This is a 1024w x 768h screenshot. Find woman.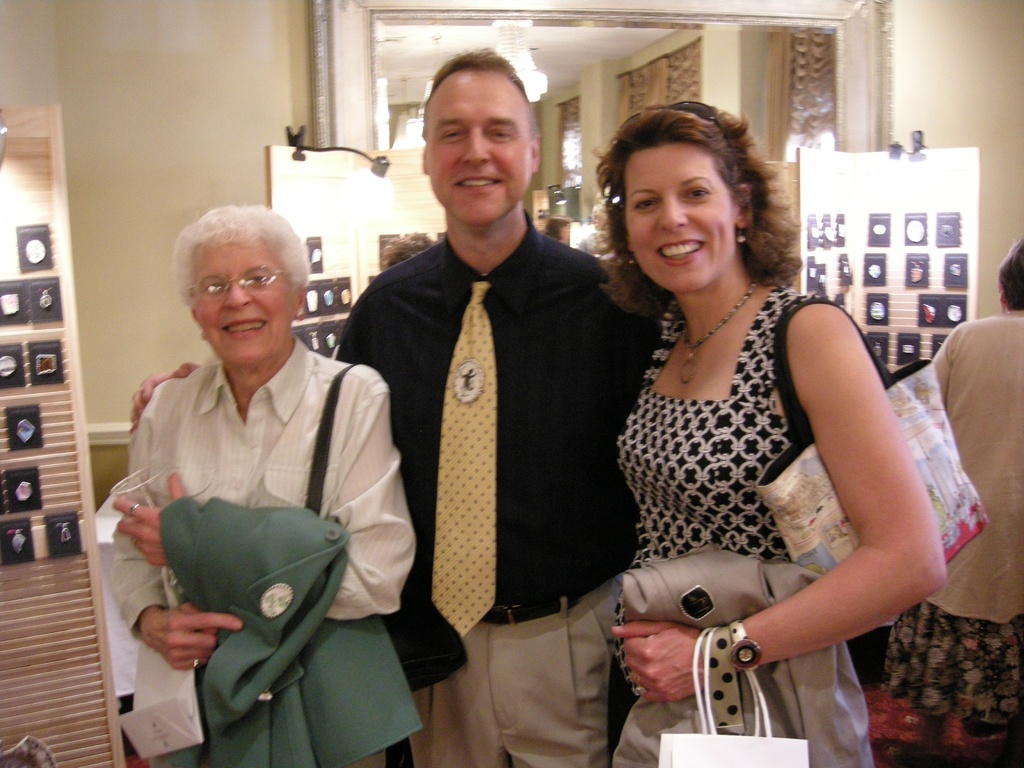
Bounding box: <bbox>592, 105, 949, 767</bbox>.
